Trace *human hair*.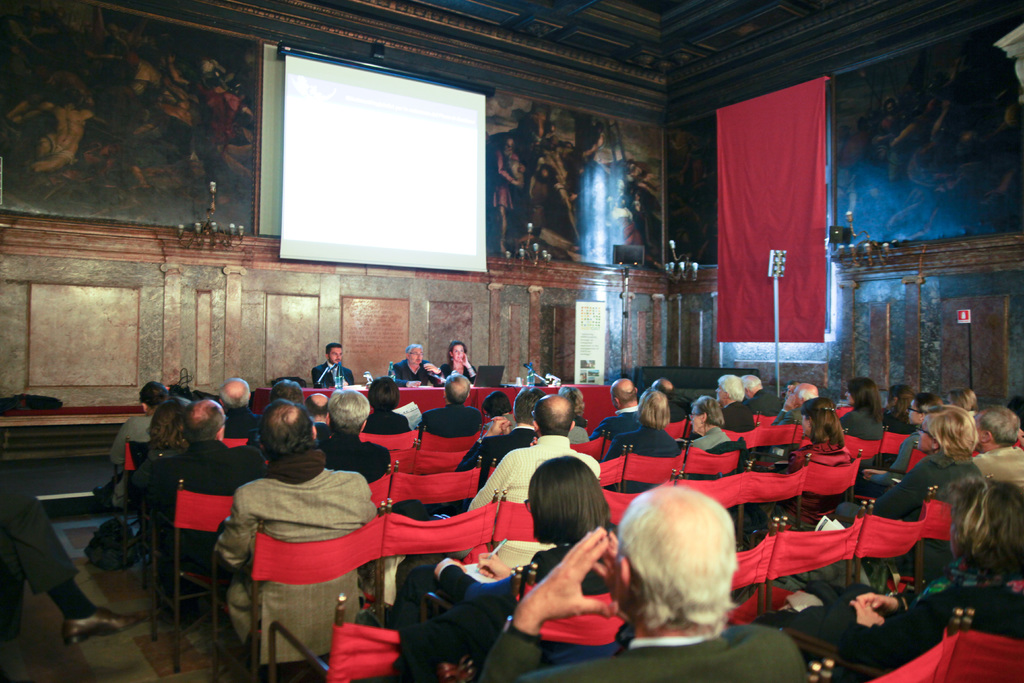
Traced to bbox=[303, 395, 330, 420].
